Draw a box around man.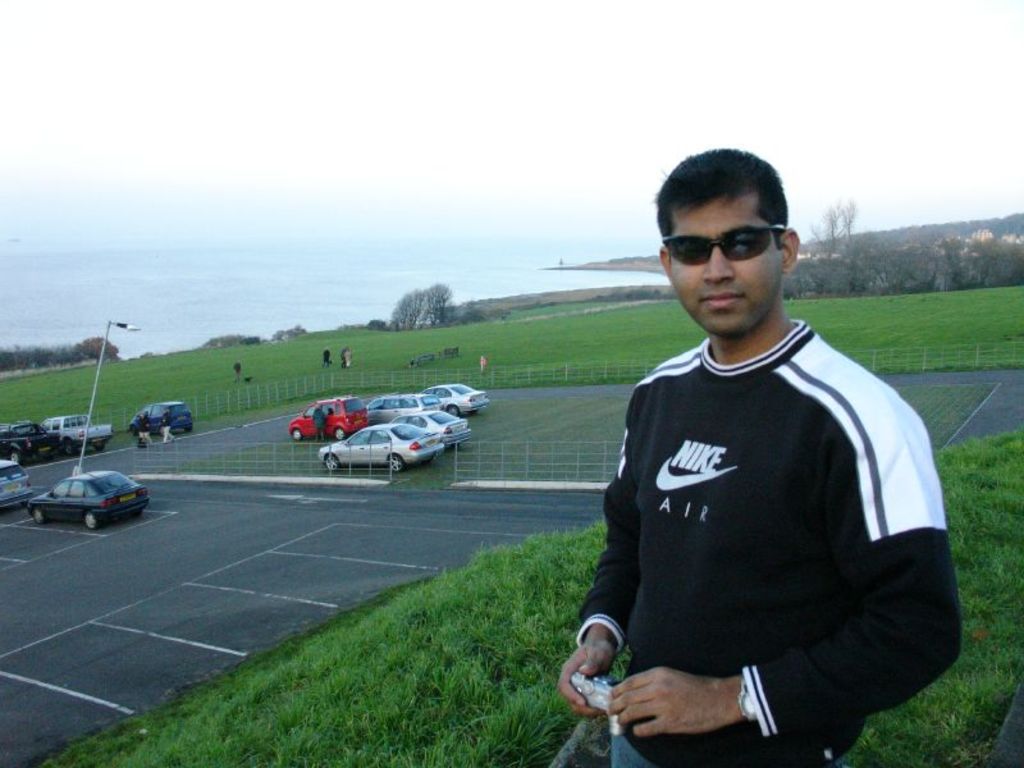
left=561, top=154, right=954, bottom=758.
